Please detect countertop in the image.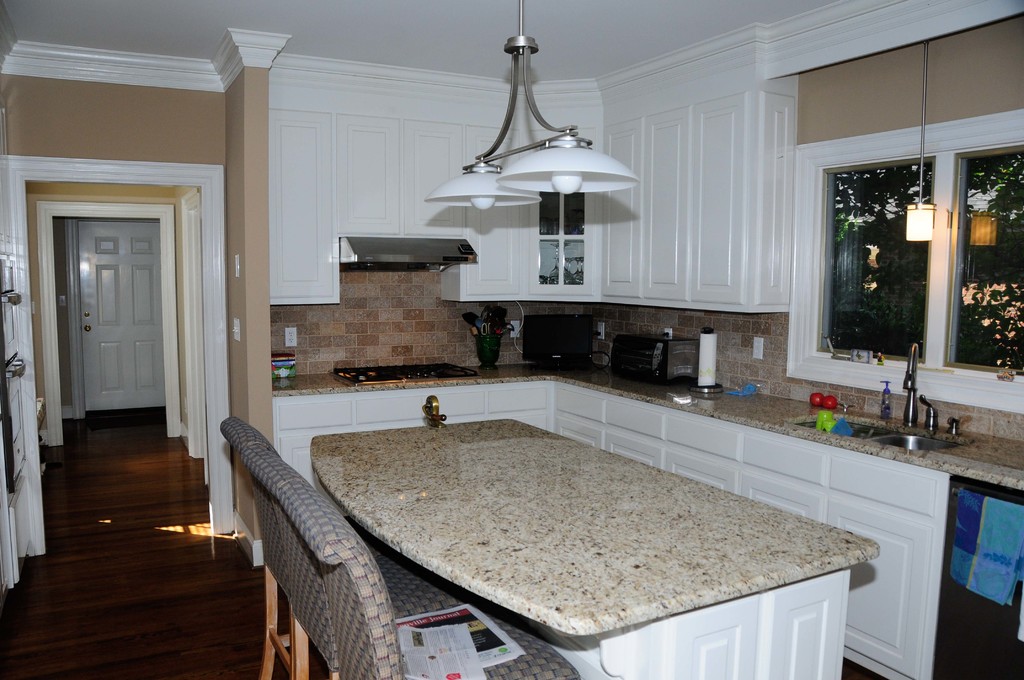
{"x1": 307, "y1": 416, "x2": 881, "y2": 638}.
